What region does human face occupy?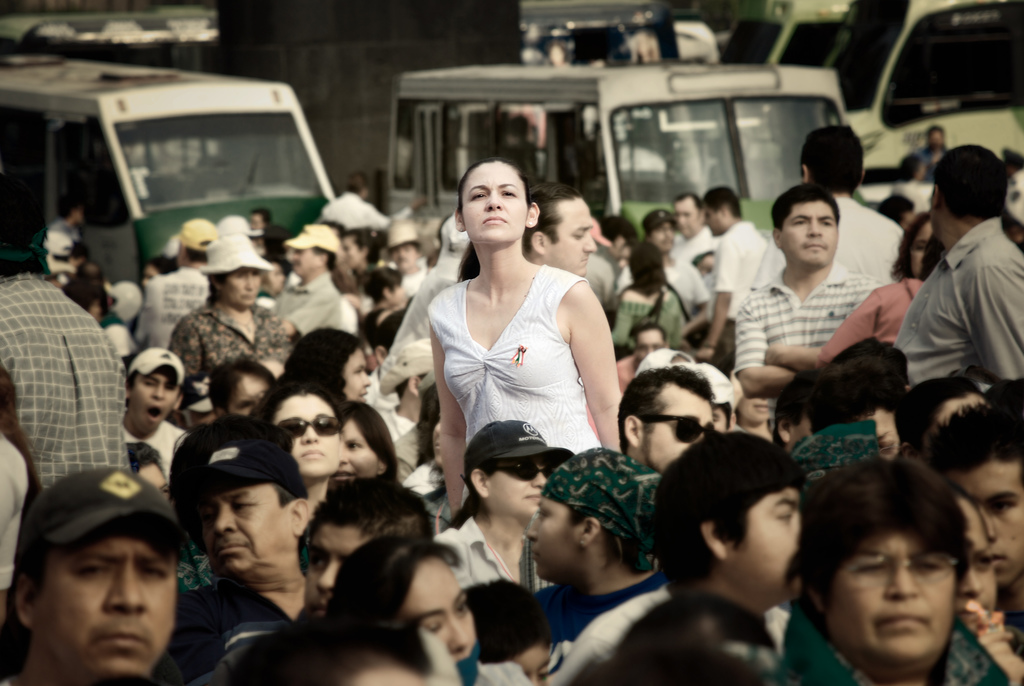
detection(203, 494, 291, 573).
